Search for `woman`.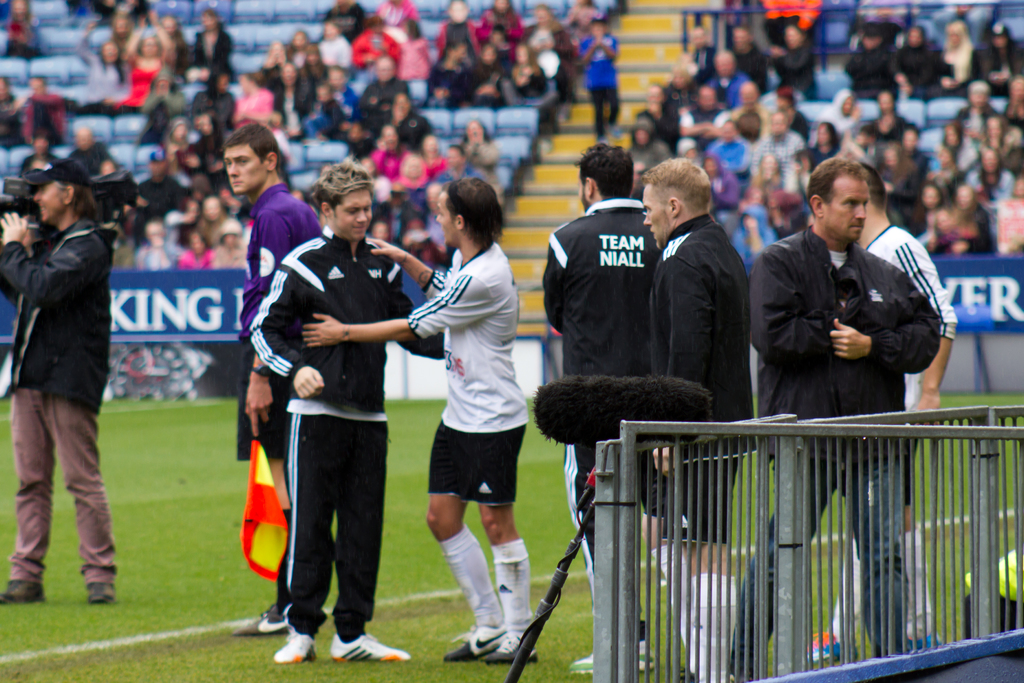
Found at bbox(231, 72, 282, 135).
